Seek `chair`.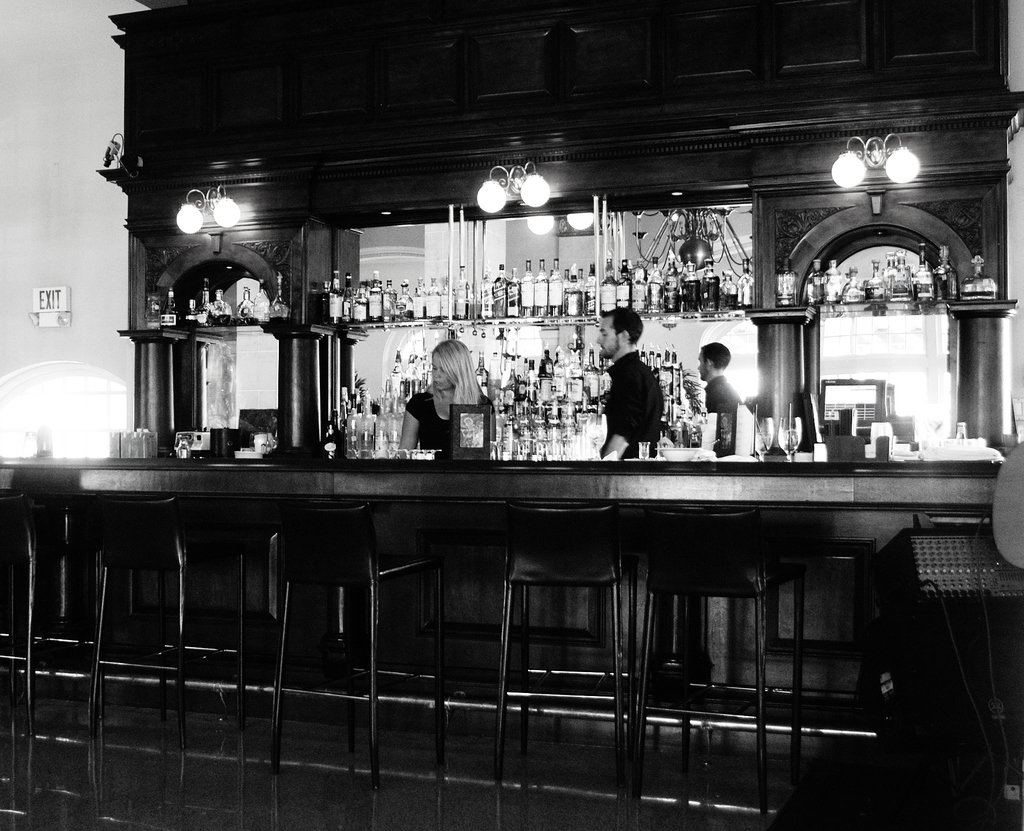
[left=0, top=490, right=98, bottom=752].
